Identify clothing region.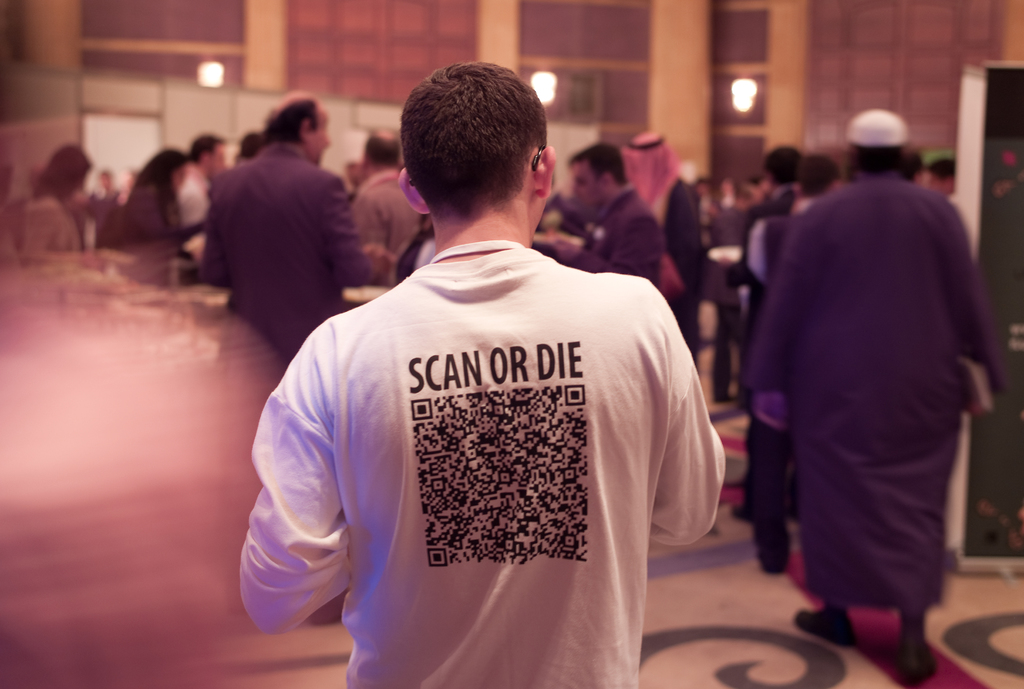
Region: l=366, t=166, r=435, b=276.
